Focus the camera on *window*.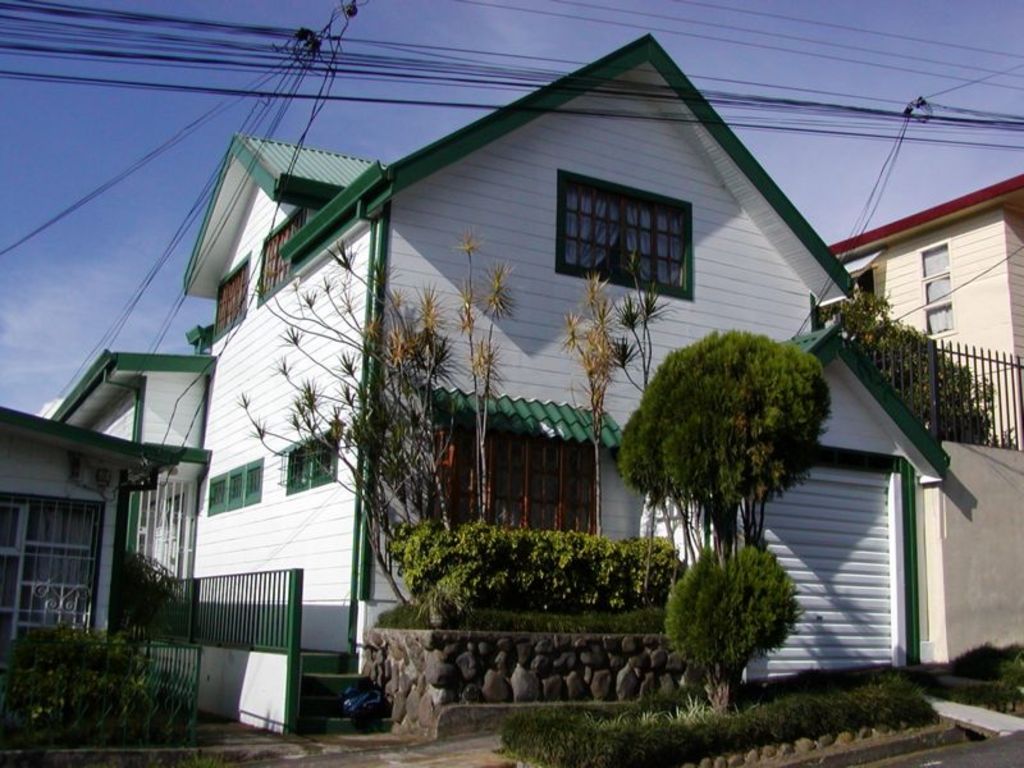
Focus region: left=255, top=211, right=312, bottom=311.
